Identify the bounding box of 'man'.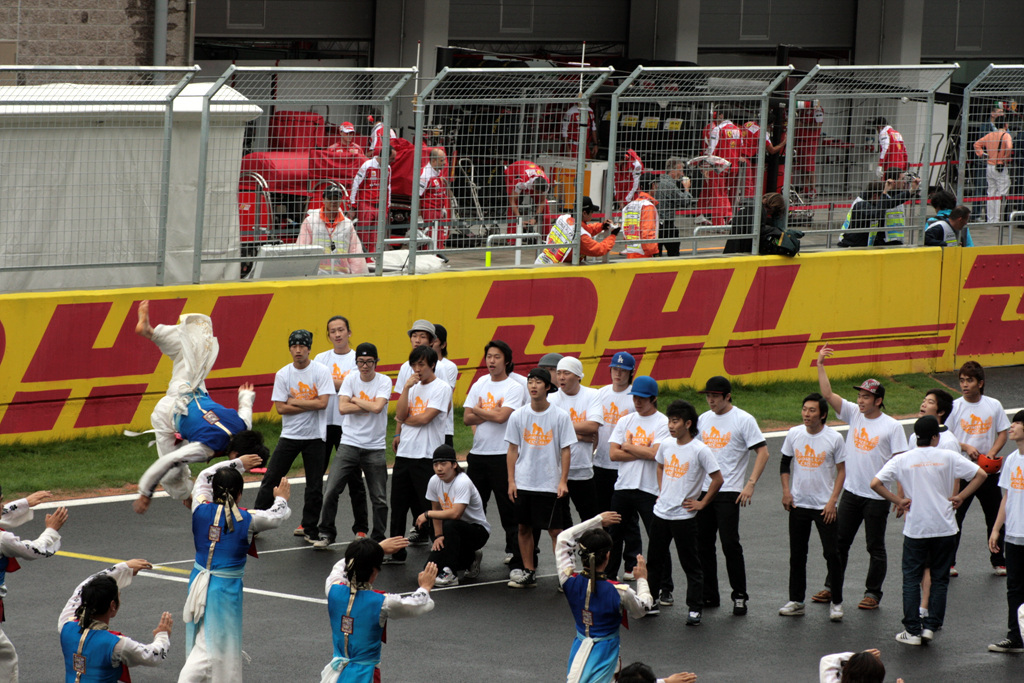
box(812, 337, 907, 612).
